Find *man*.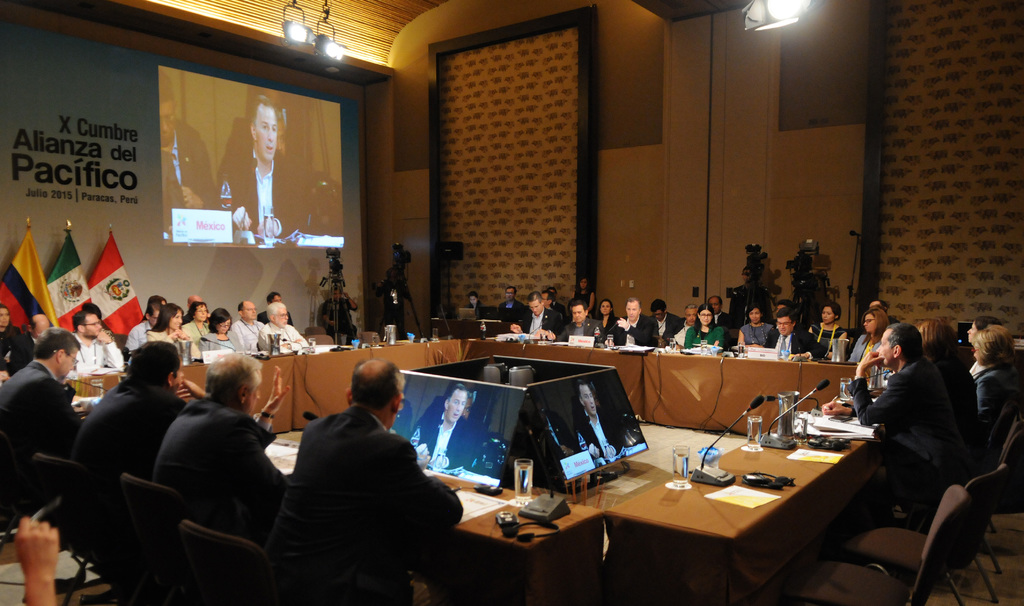
bbox=(71, 339, 207, 472).
